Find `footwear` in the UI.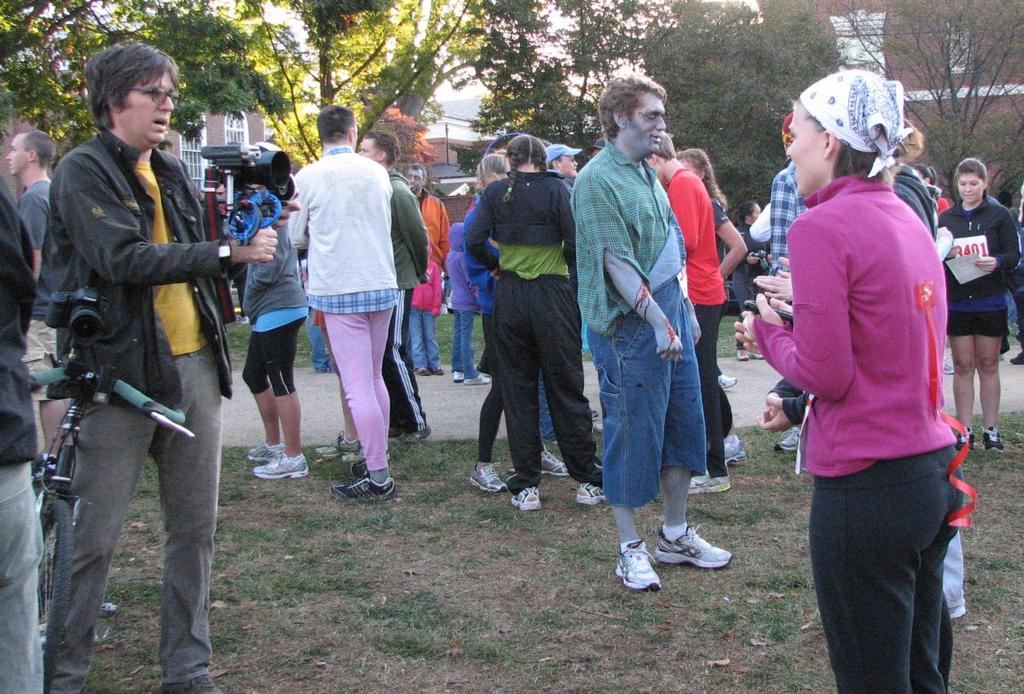
UI element at [611,536,666,588].
